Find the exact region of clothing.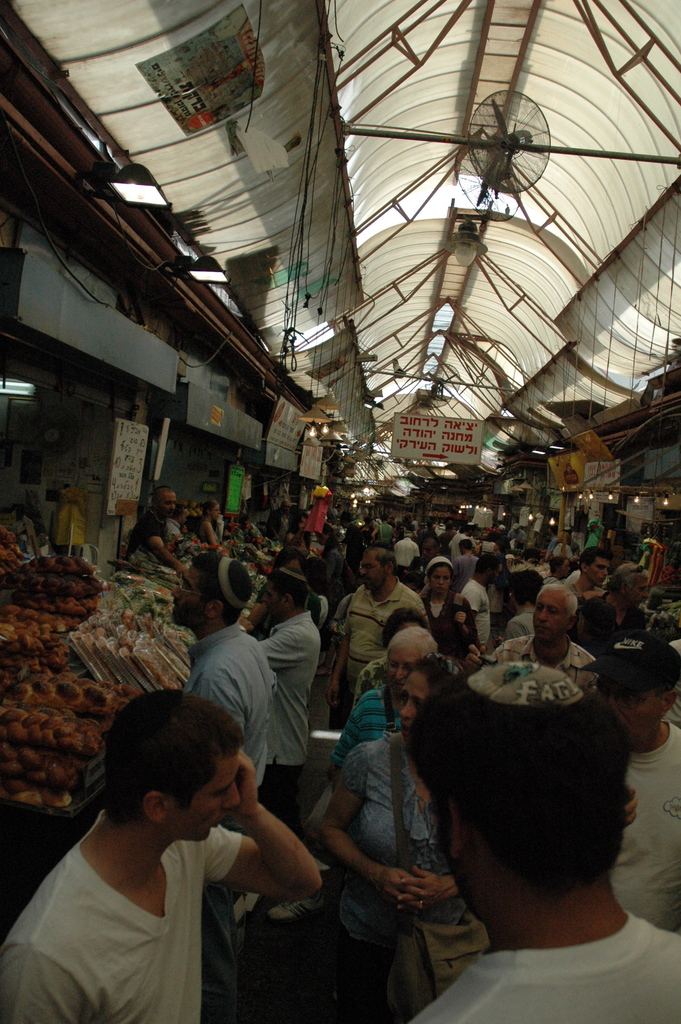
Exact region: [377, 522, 395, 541].
